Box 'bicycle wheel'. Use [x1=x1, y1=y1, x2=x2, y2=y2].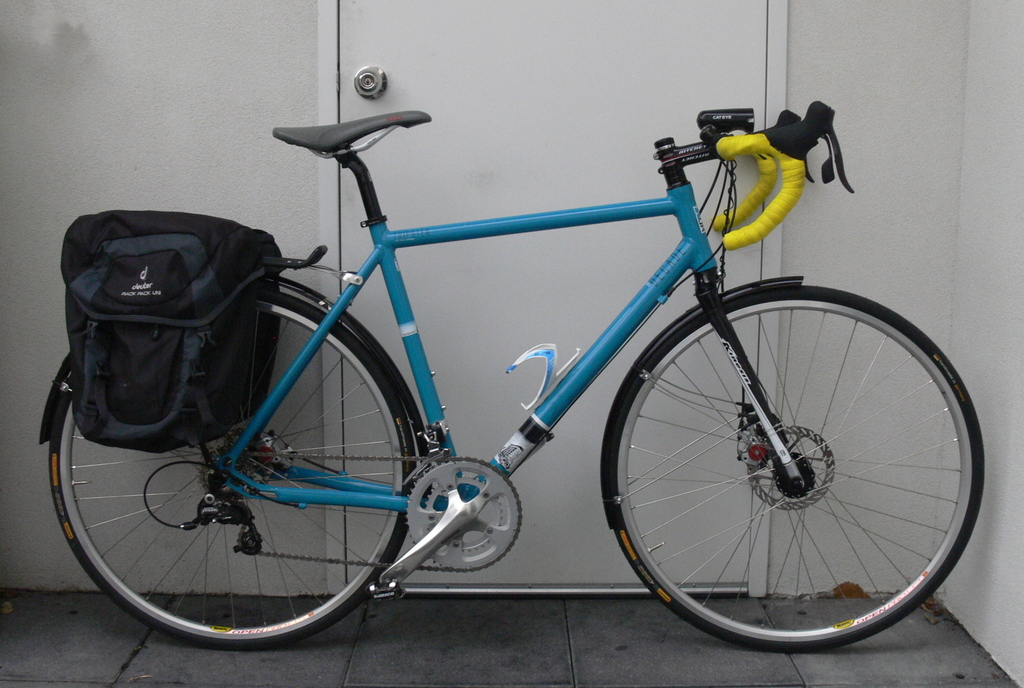
[x1=67, y1=321, x2=435, y2=651].
